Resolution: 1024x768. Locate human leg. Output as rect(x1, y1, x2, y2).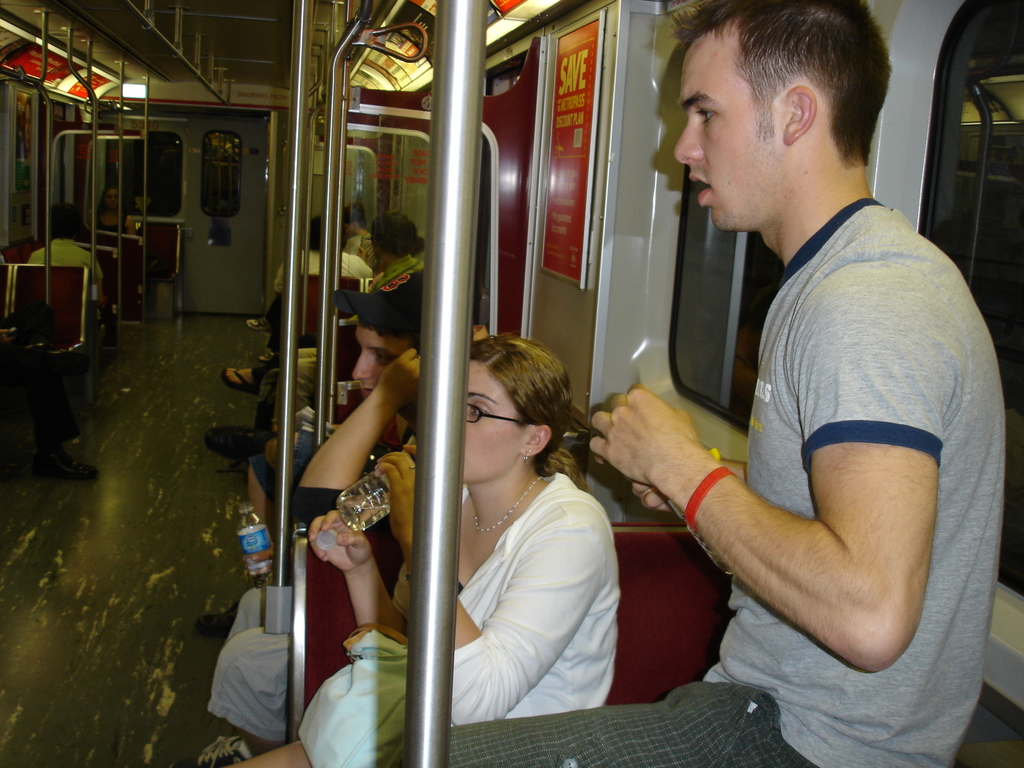
rect(207, 630, 287, 755).
